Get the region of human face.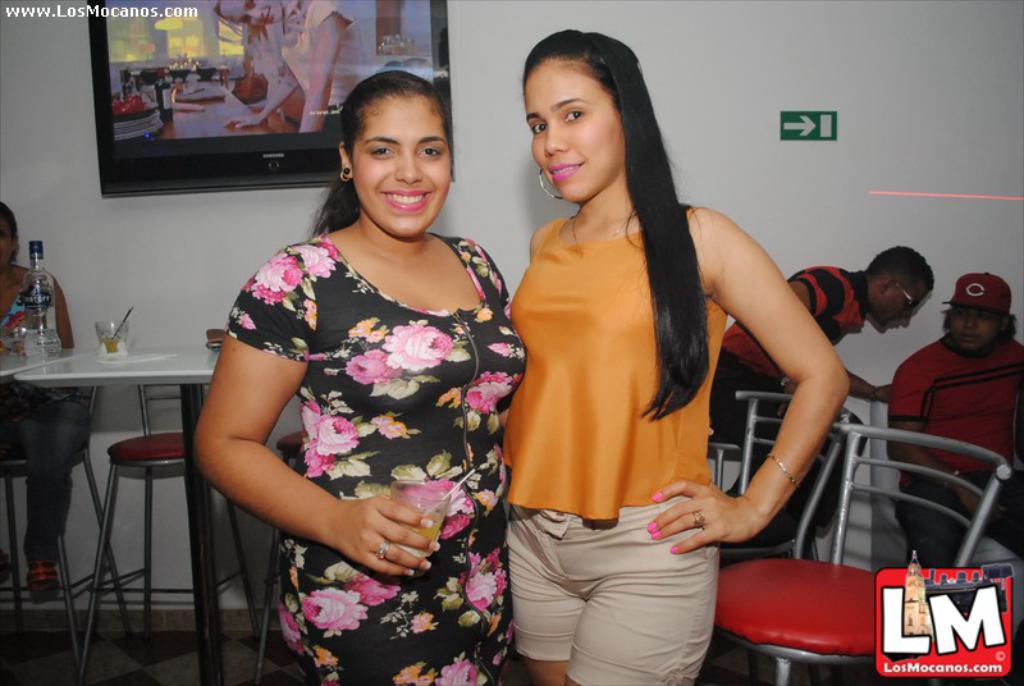
bbox=(521, 60, 627, 202).
